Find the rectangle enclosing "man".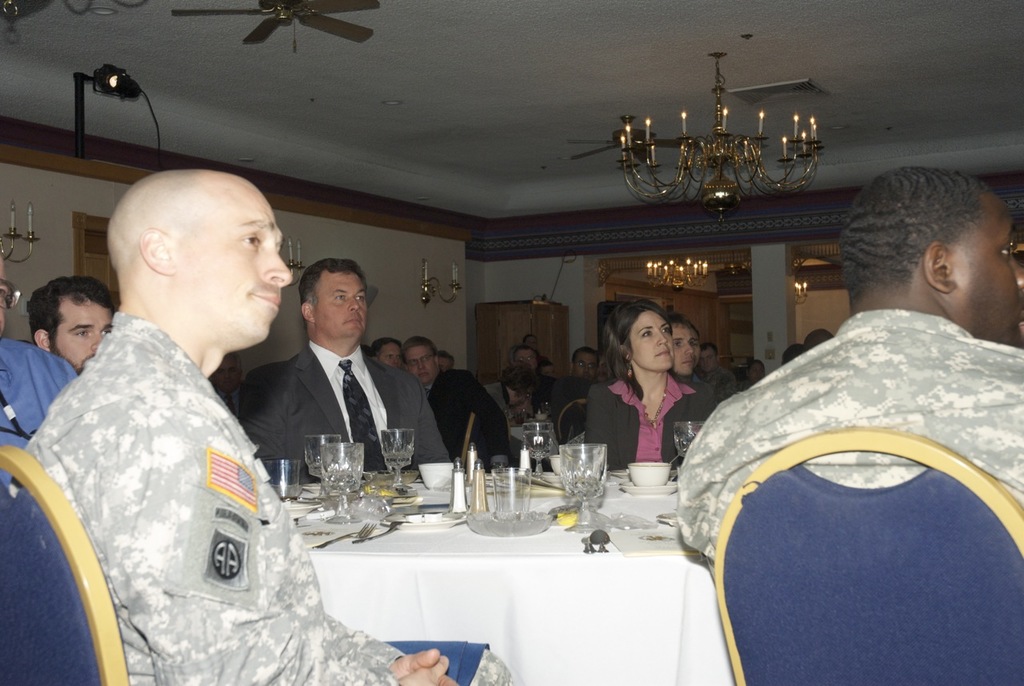
[left=670, top=317, right=697, bottom=379].
